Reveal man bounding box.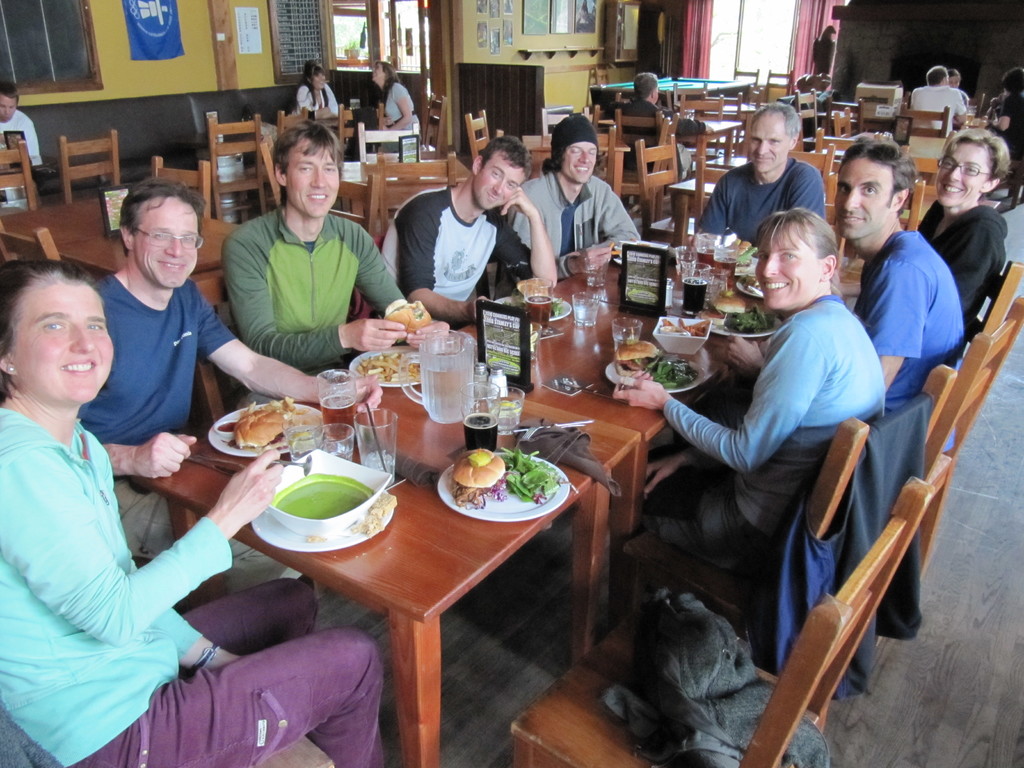
Revealed: {"left": 693, "top": 106, "right": 819, "bottom": 249}.
